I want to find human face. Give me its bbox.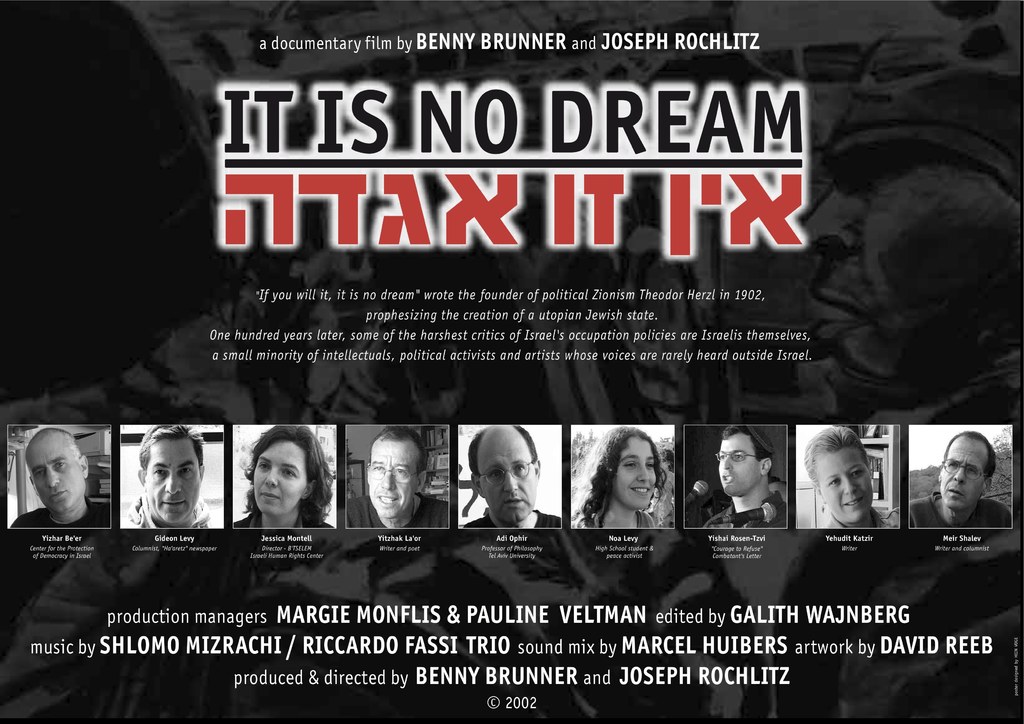
bbox=(147, 440, 204, 515).
